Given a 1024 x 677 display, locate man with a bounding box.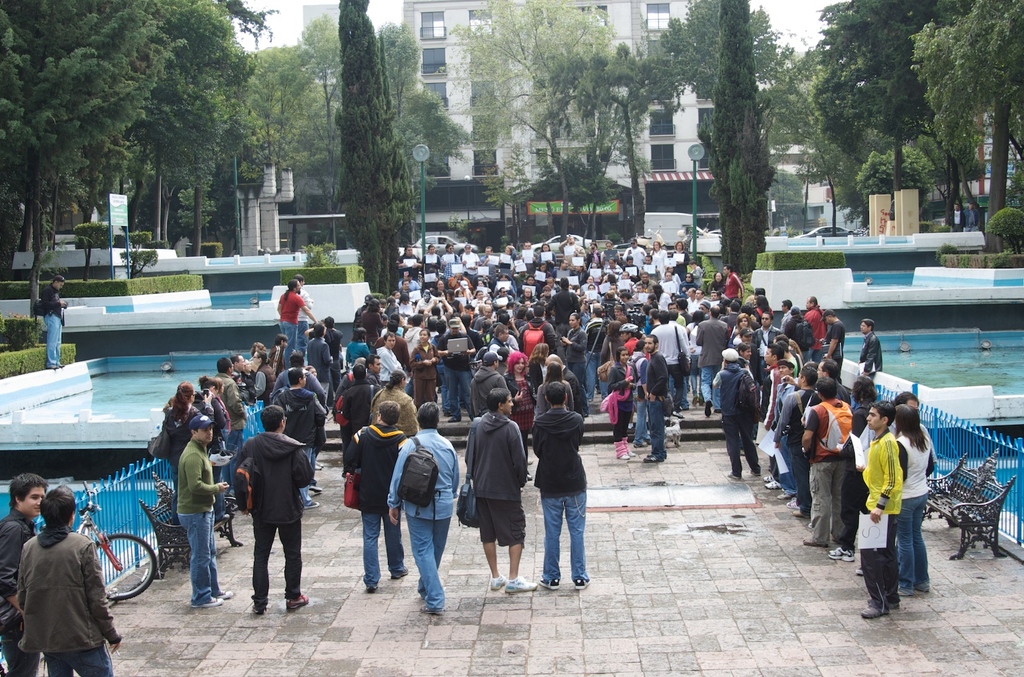
Located: bbox=[719, 260, 744, 300].
